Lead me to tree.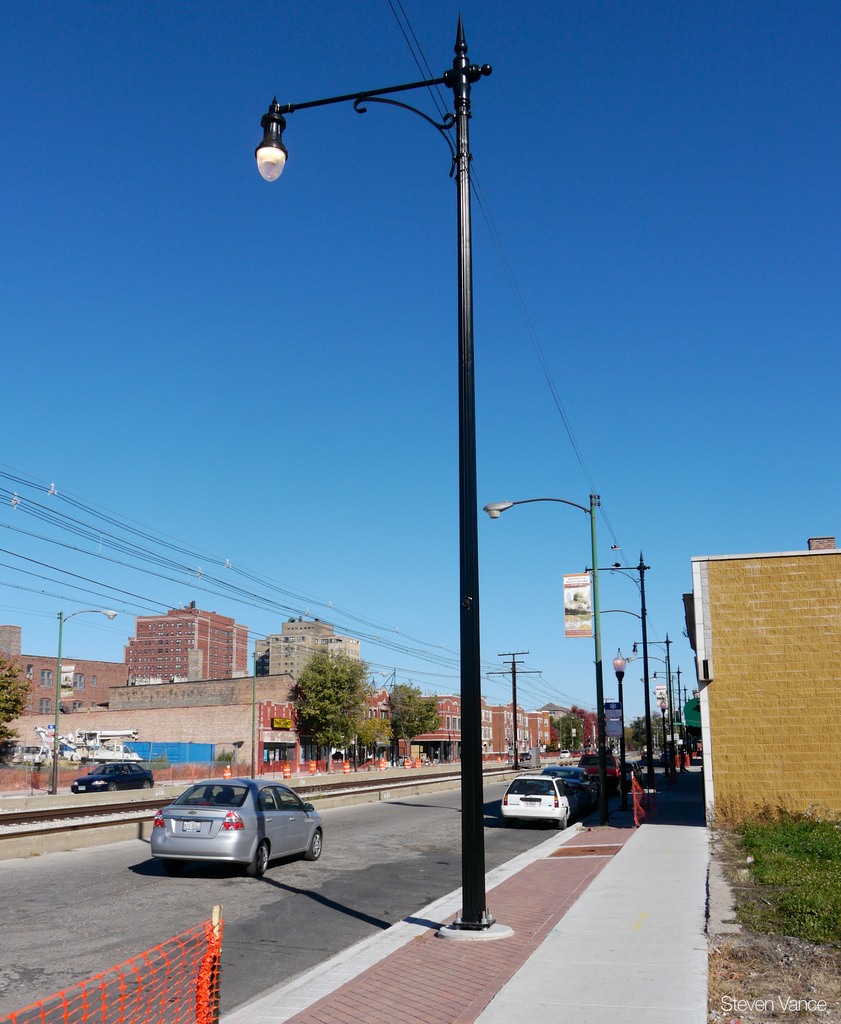
Lead to select_region(382, 682, 442, 760).
